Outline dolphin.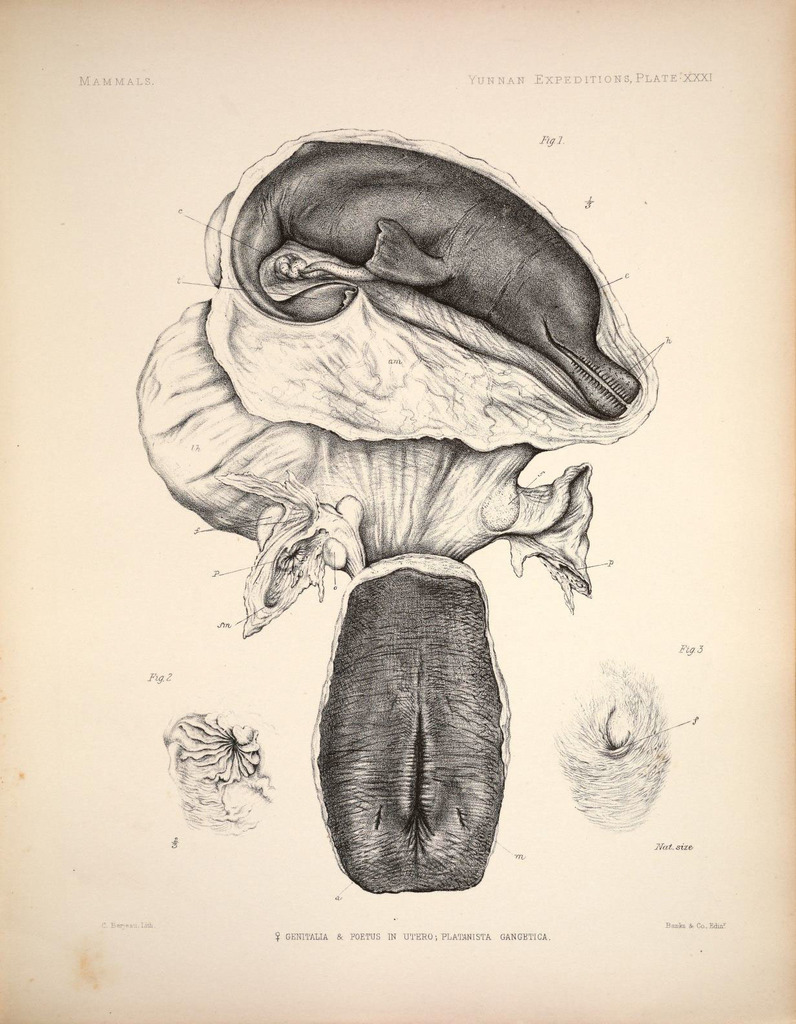
Outline: box(235, 143, 641, 425).
